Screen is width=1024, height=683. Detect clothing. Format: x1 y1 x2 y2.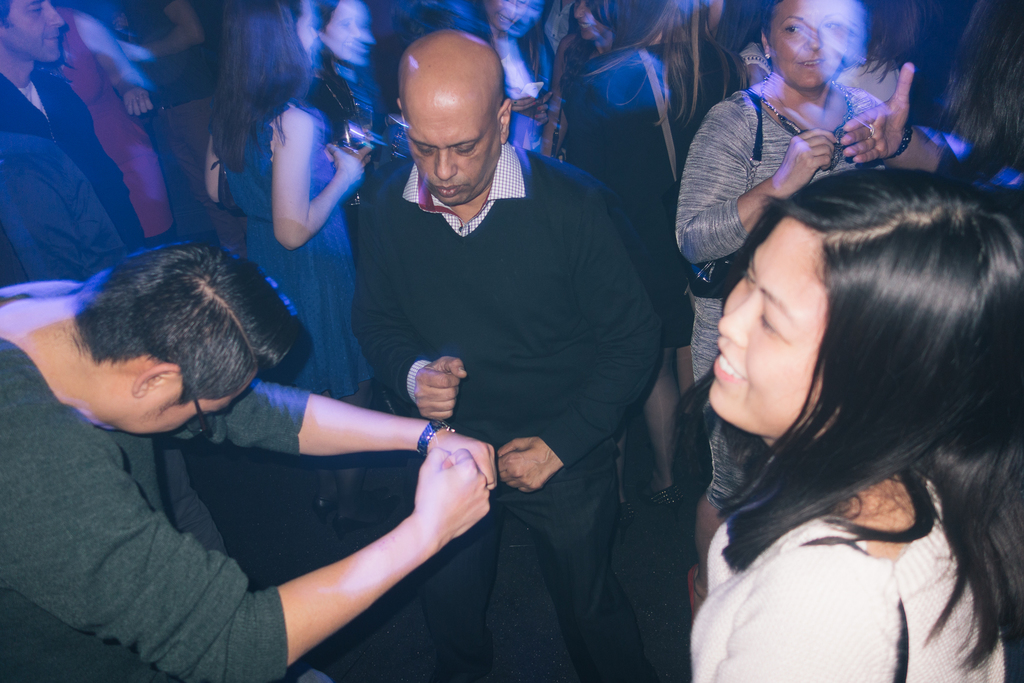
666 81 950 436.
